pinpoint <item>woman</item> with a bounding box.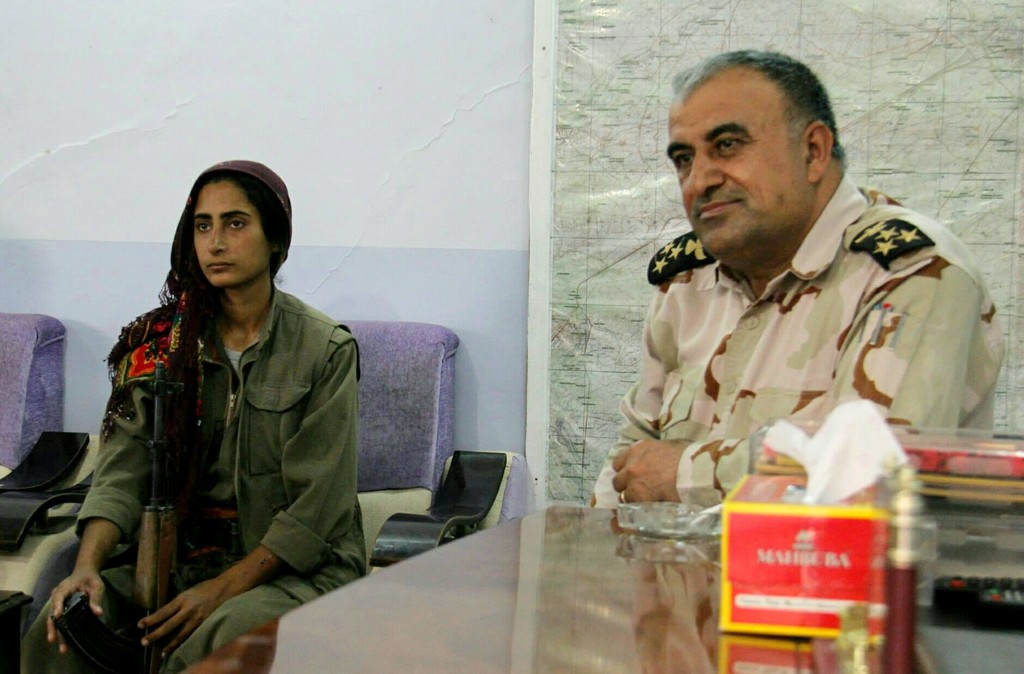
detection(18, 157, 368, 673).
